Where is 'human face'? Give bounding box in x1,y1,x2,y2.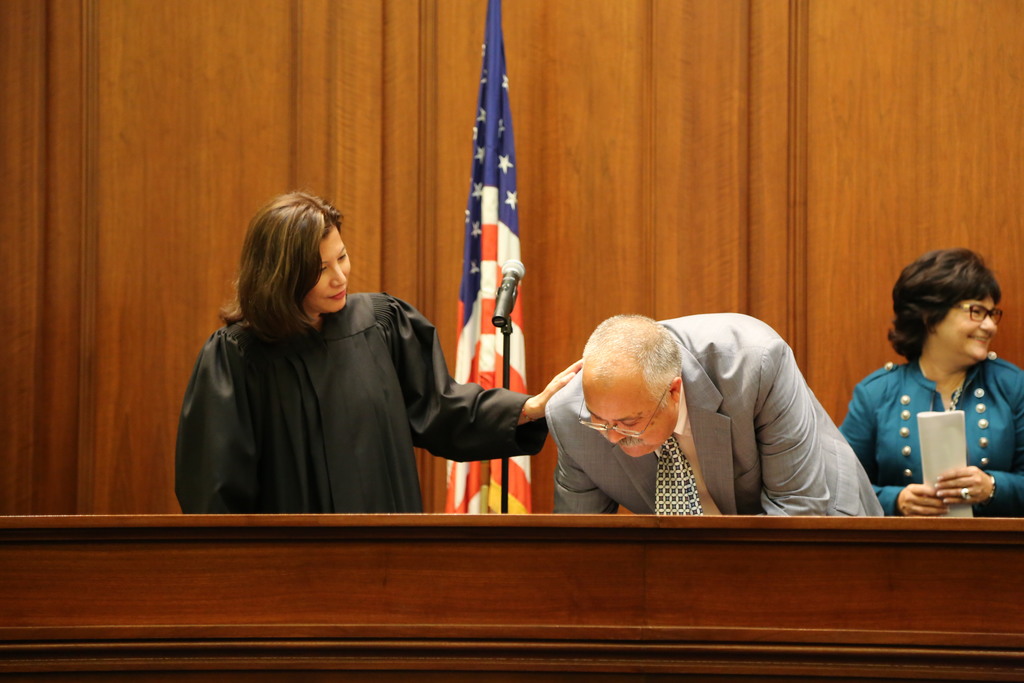
575,367,680,467.
